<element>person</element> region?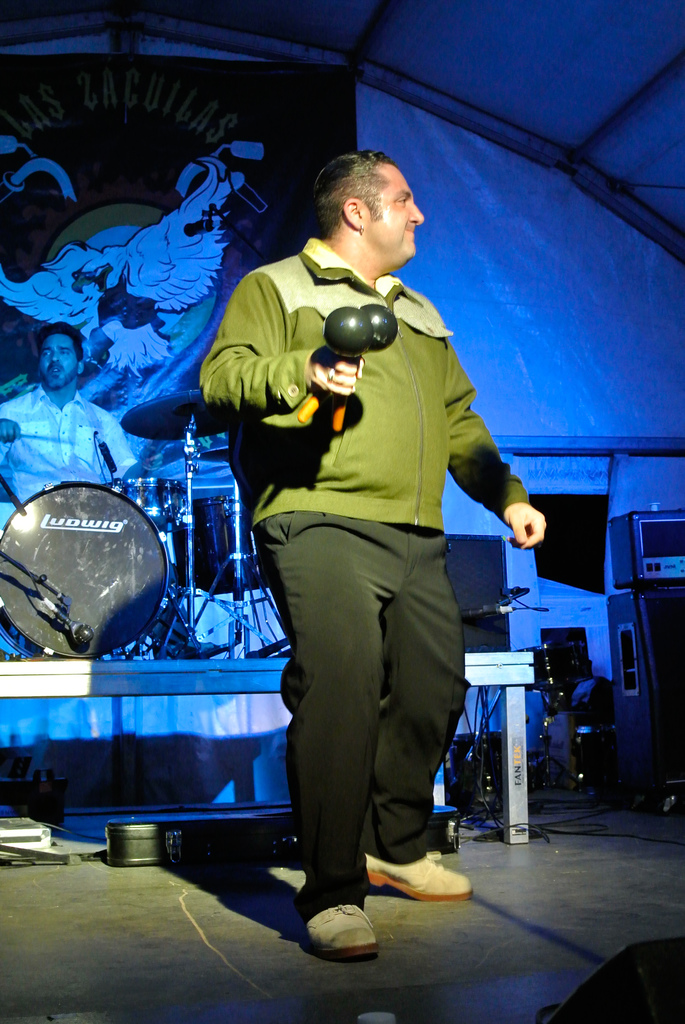
x1=198 y1=141 x2=516 y2=911
